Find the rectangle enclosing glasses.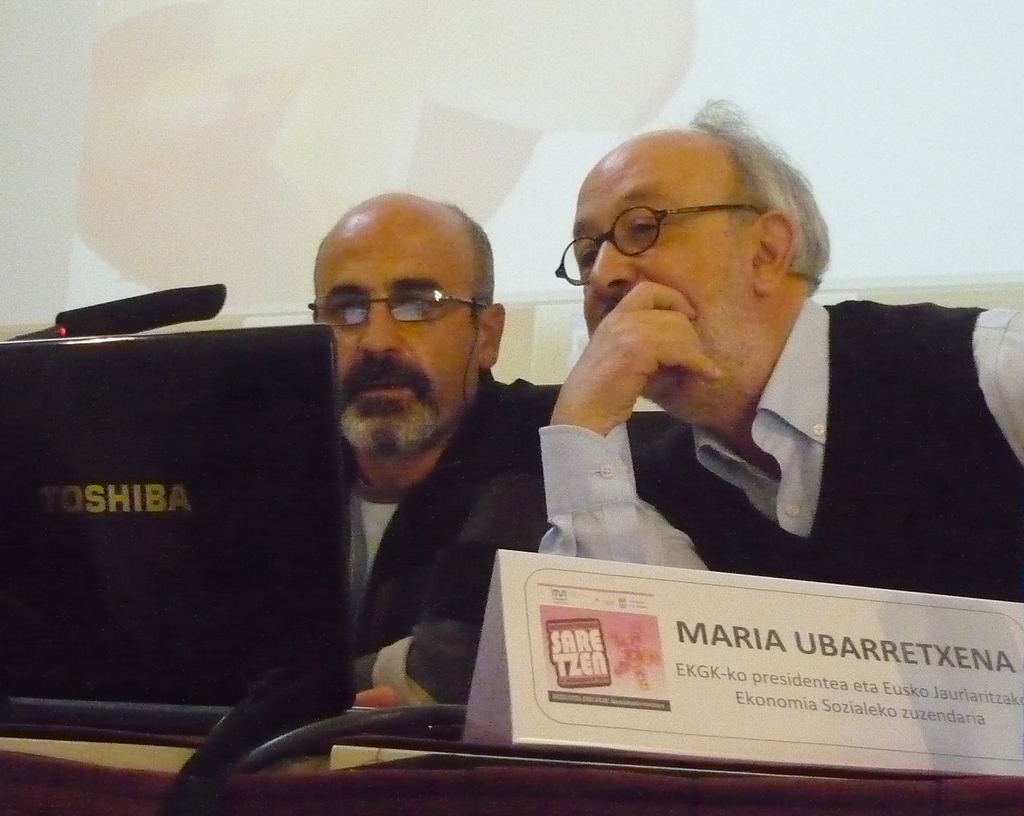
rect(549, 197, 764, 289).
